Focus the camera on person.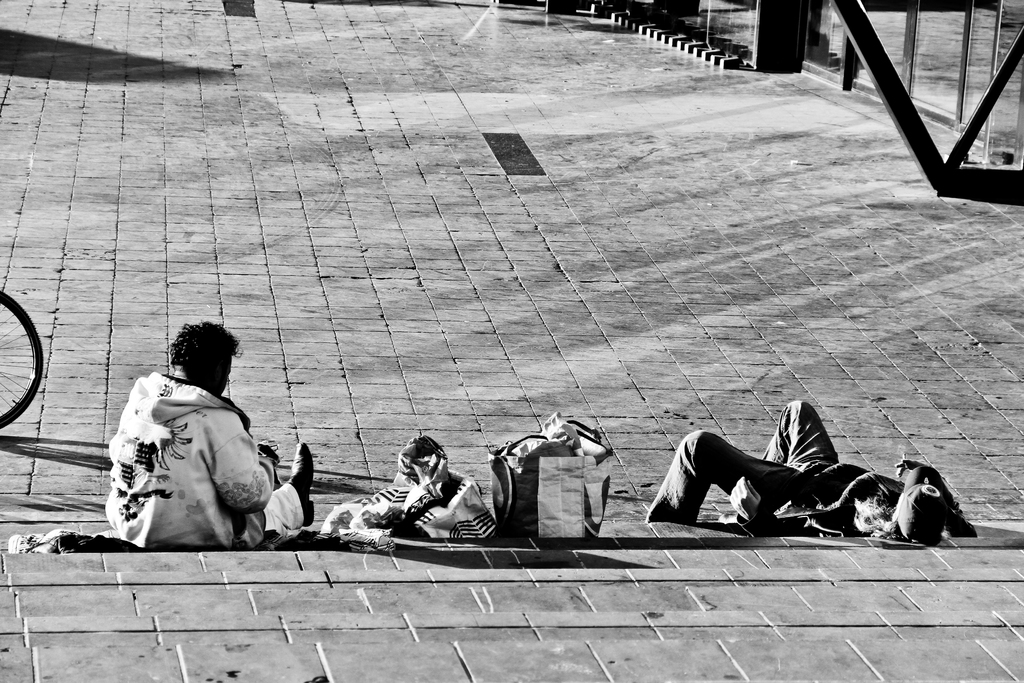
Focus region: select_region(105, 309, 282, 562).
